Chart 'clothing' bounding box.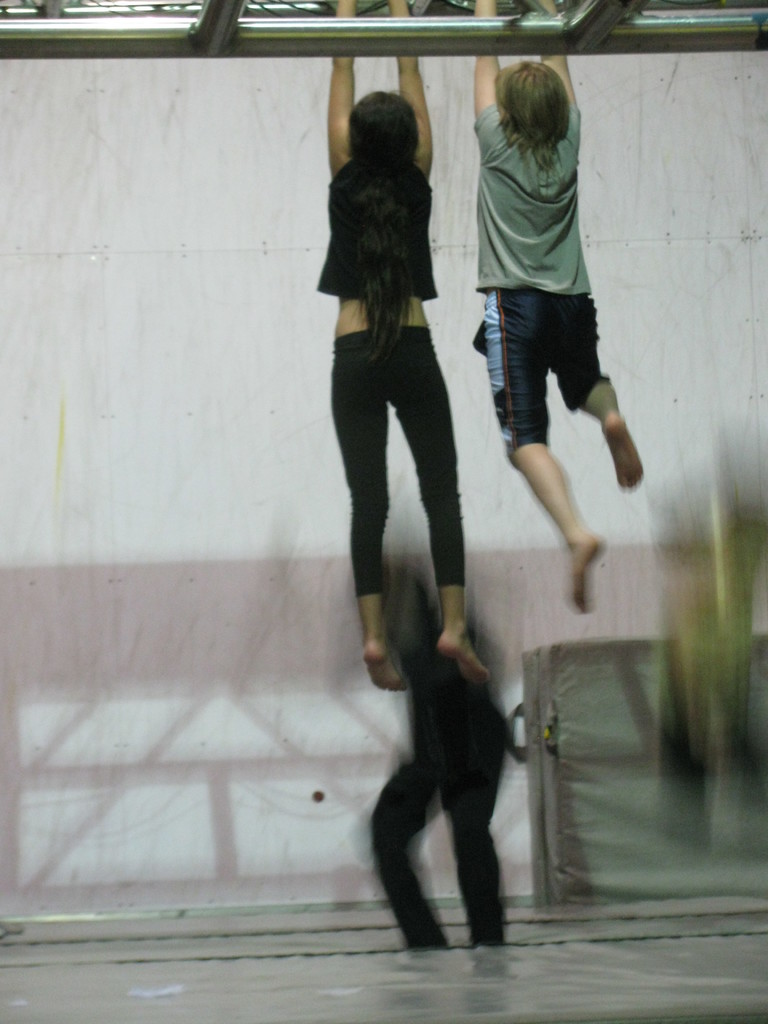
Charted: bbox(467, 92, 604, 481).
